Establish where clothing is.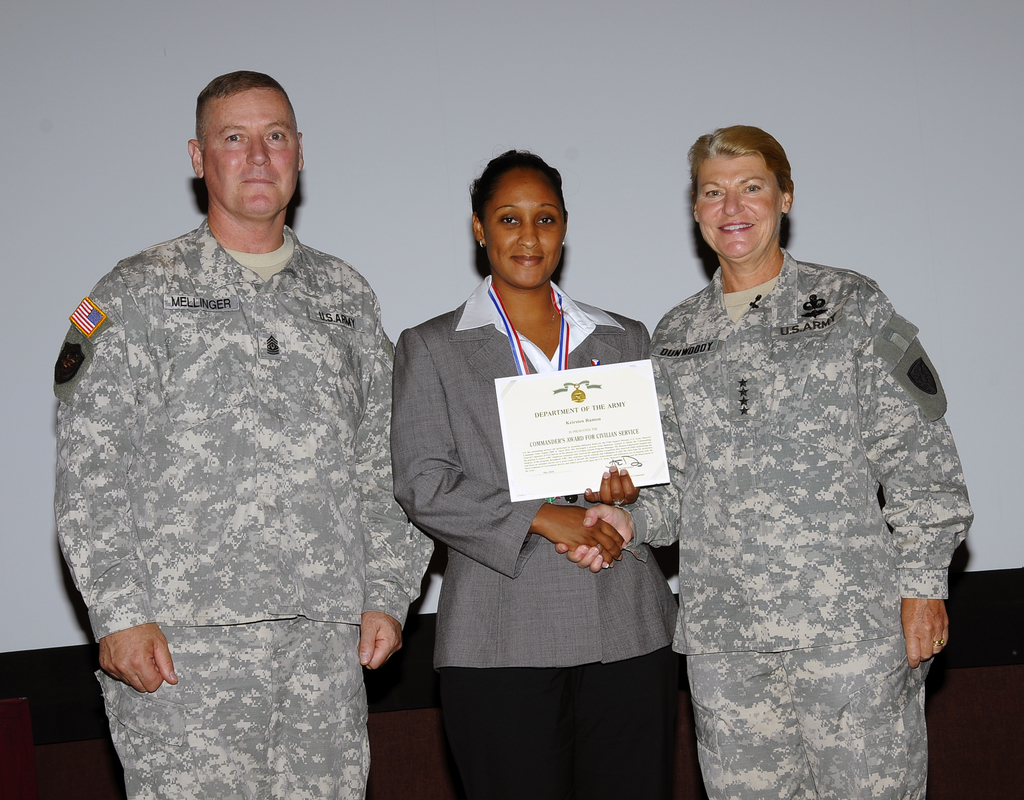
Established at l=615, t=247, r=977, b=799.
